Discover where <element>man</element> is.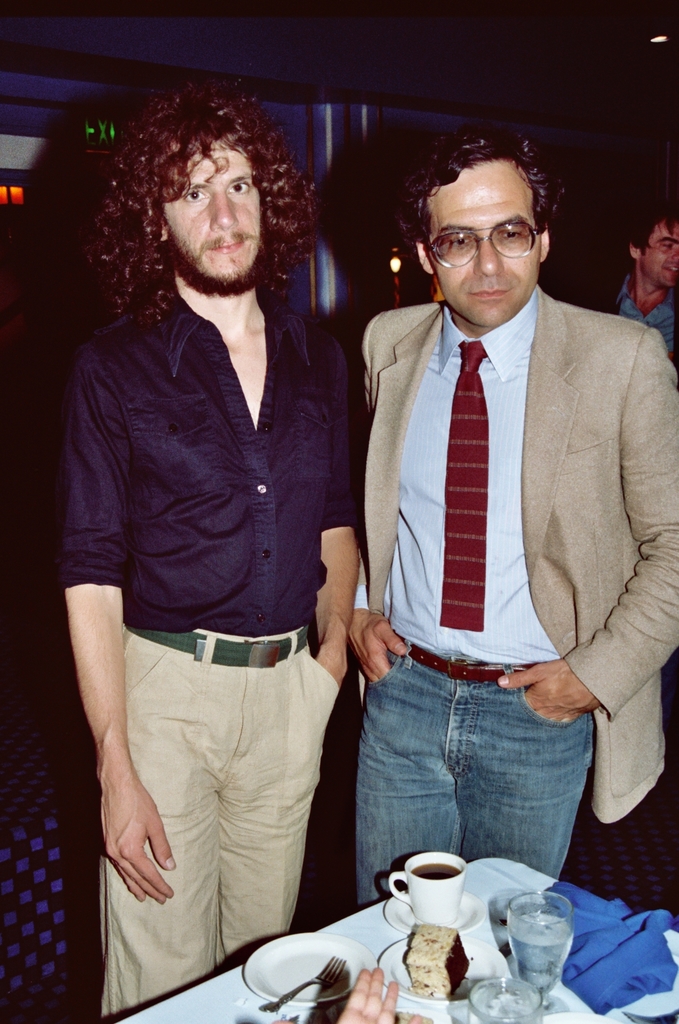
Discovered at box(62, 87, 353, 1005).
